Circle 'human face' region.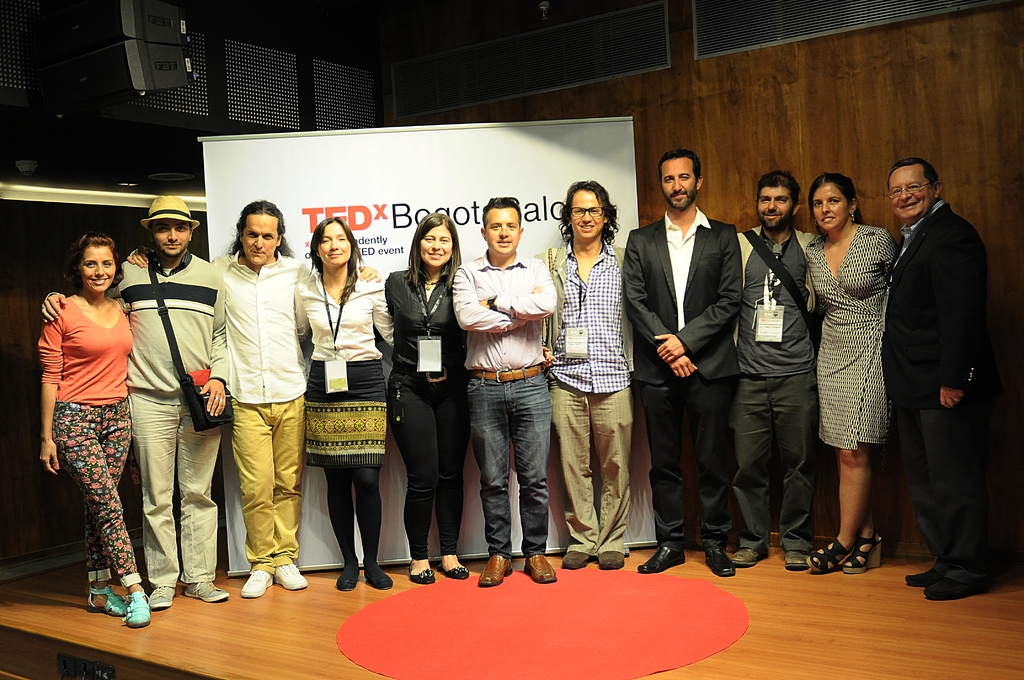
Region: [81,248,118,291].
